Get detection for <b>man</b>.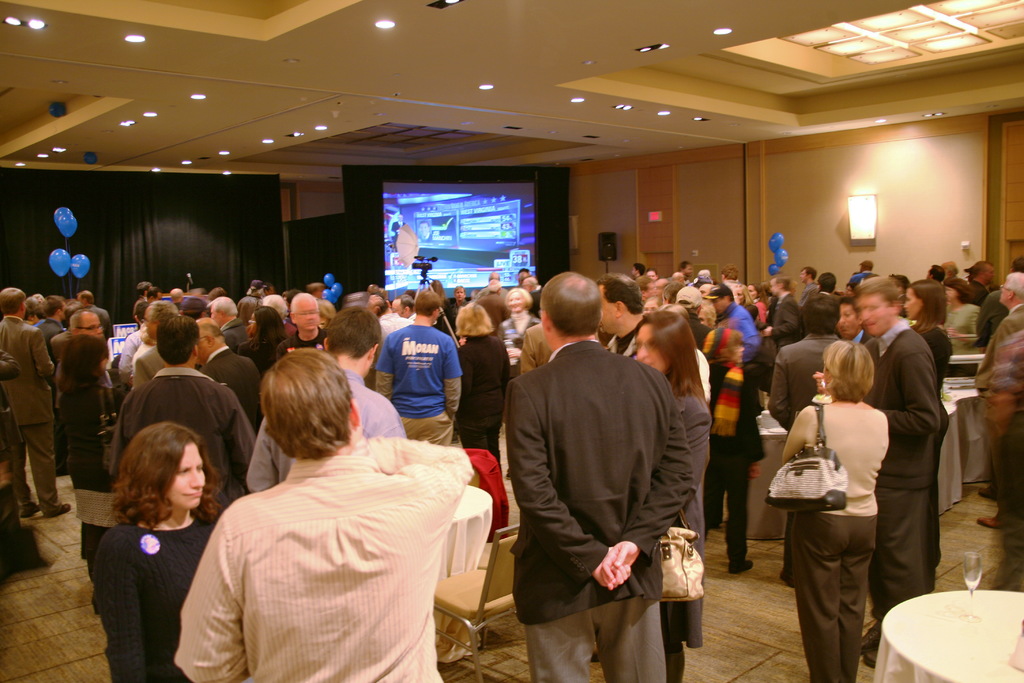
Detection: (left=172, top=347, right=476, bottom=682).
